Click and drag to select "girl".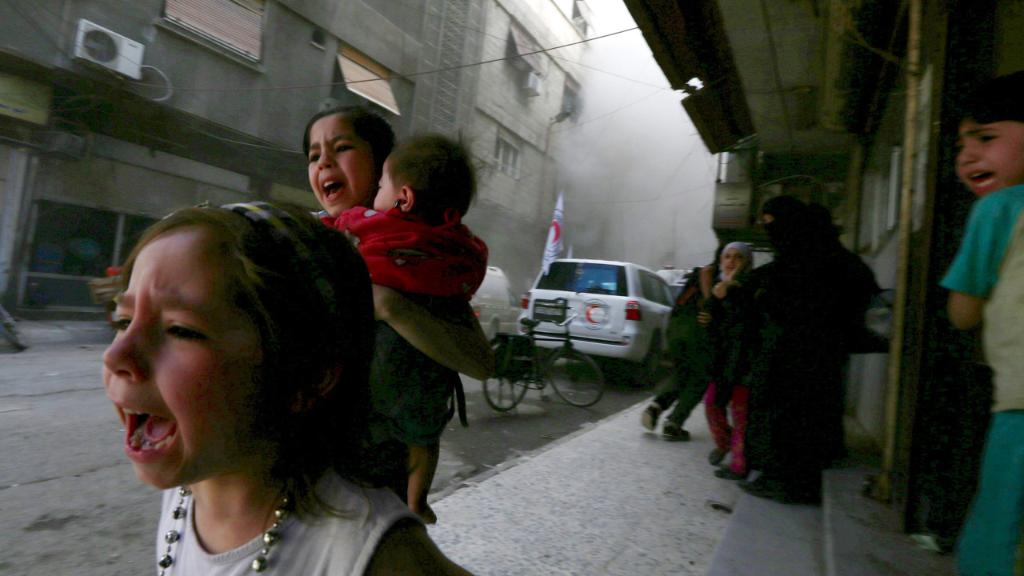
Selection: pyautogui.locateOnScreen(303, 104, 494, 506).
